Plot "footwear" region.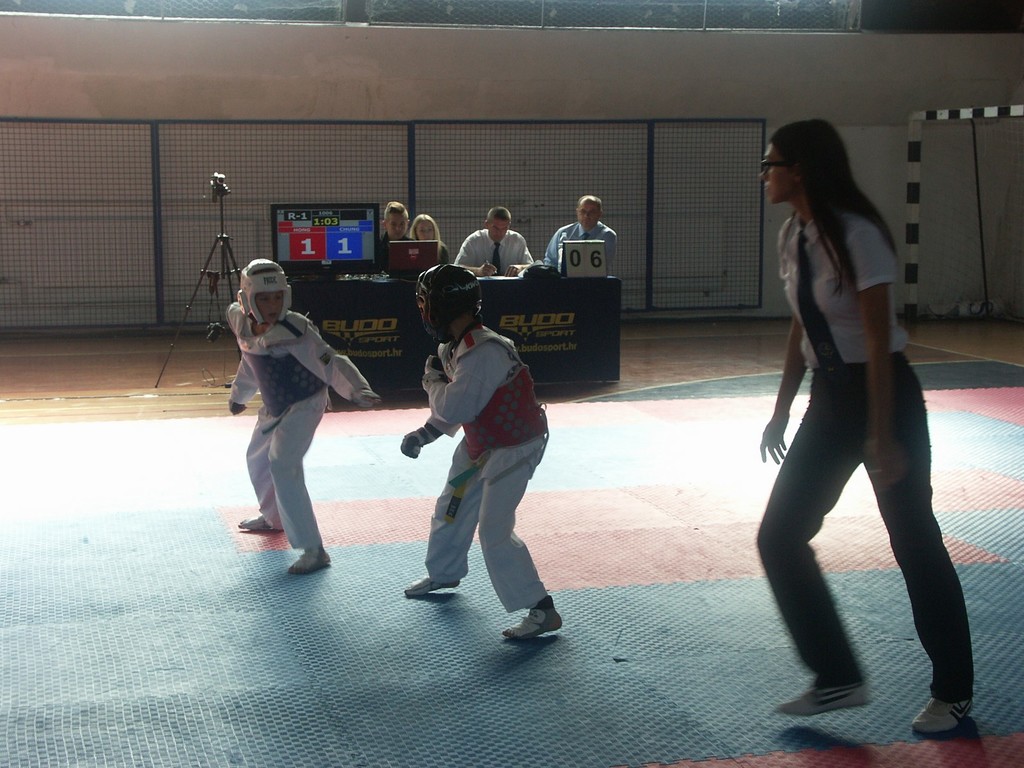
Plotted at x1=501, y1=608, x2=560, y2=640.
